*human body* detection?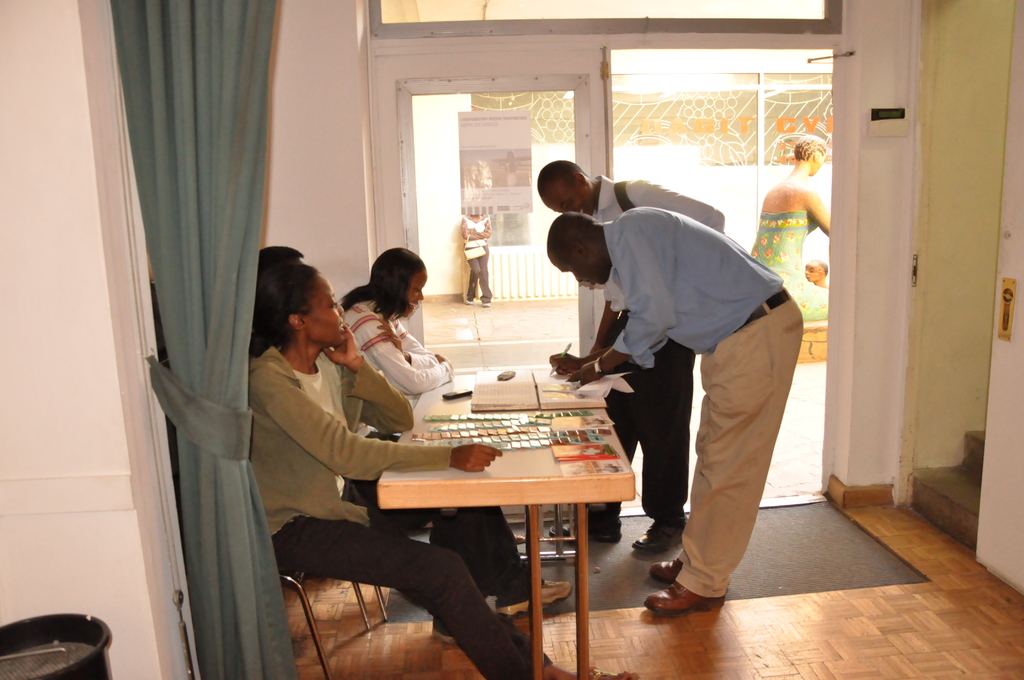
[336,240,536,590]
